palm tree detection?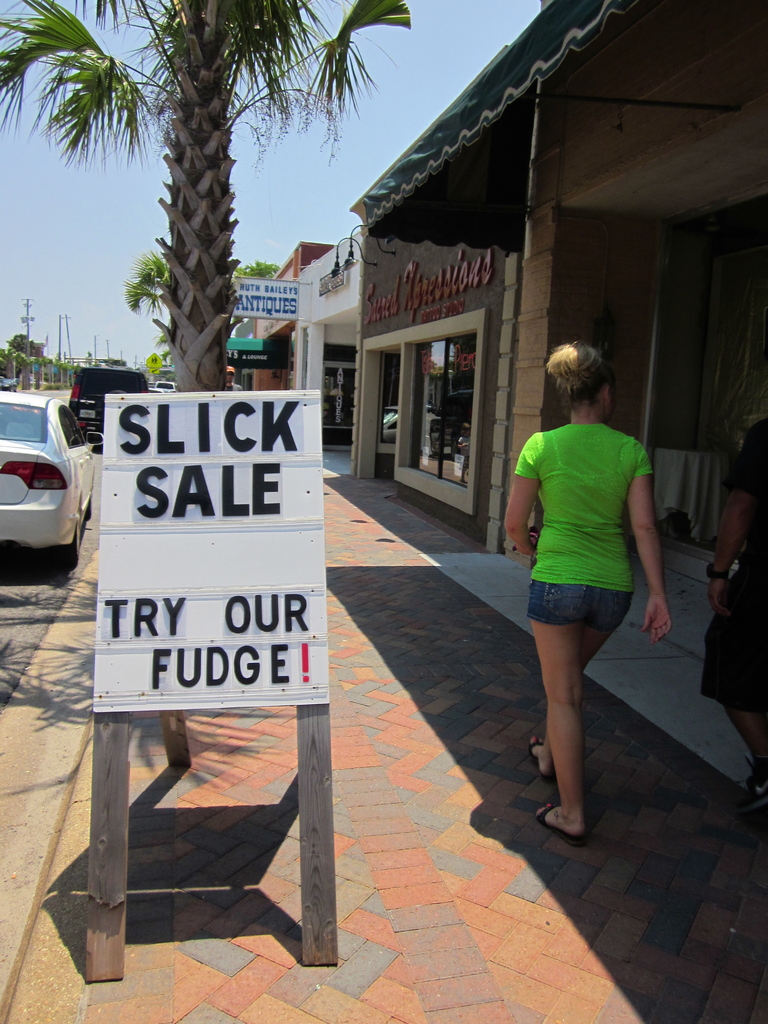
0,0,410,403
